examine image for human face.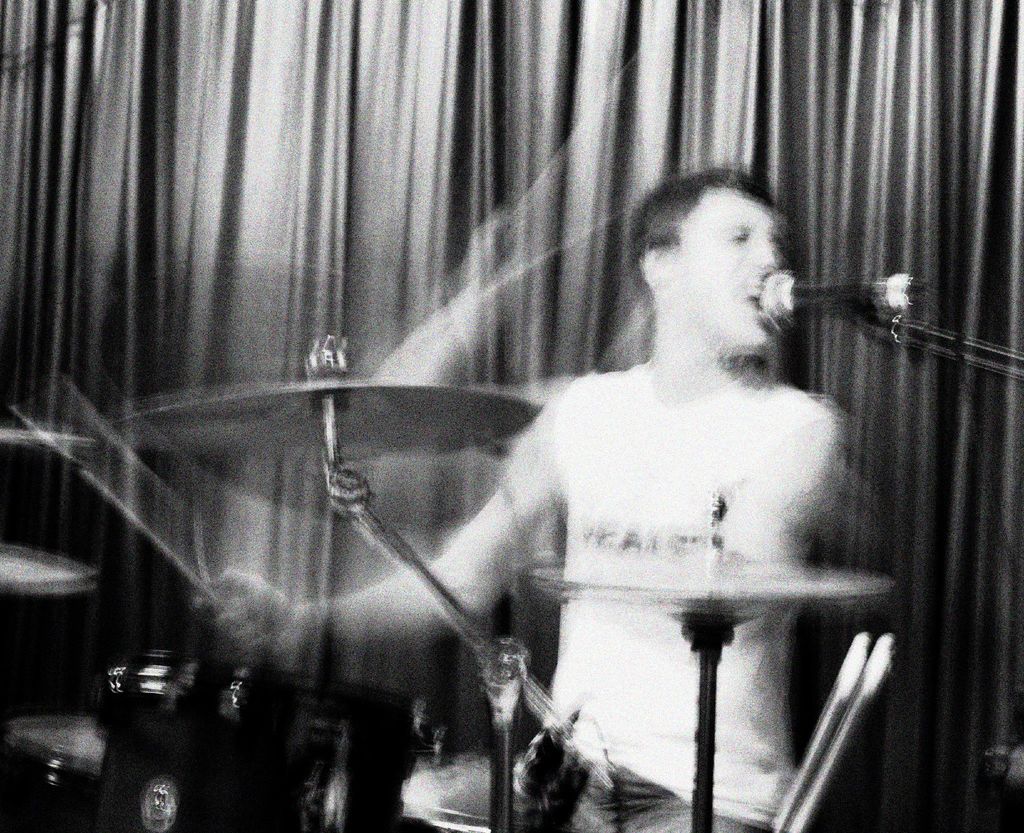
Examination result: [670, 193, 790, 346].
